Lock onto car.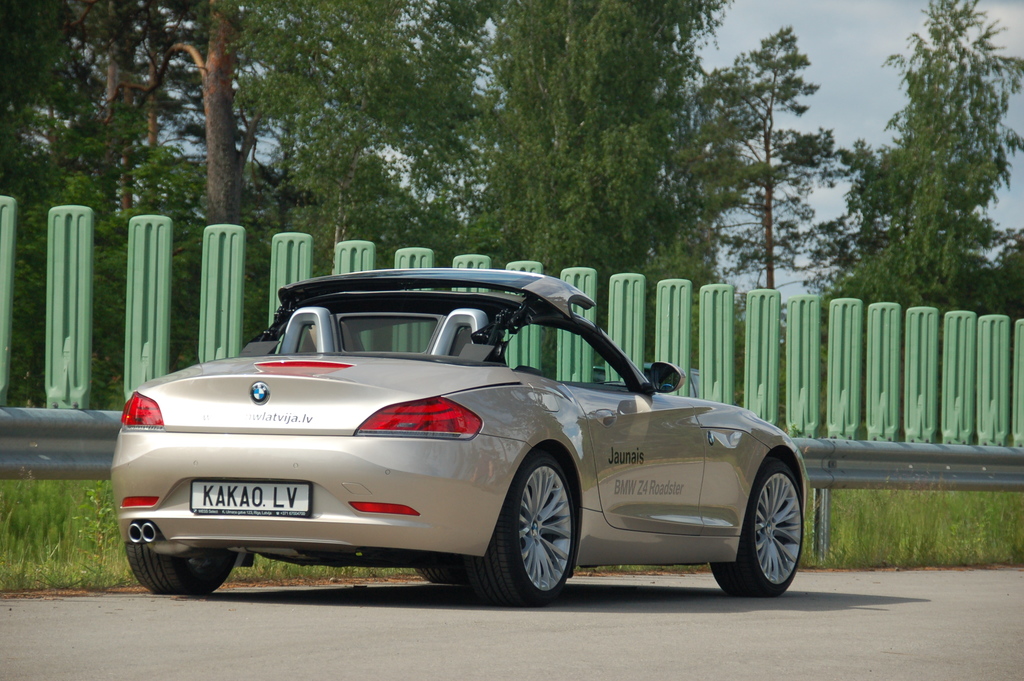
Locked: bbox=(112, 272, 803, 611).
